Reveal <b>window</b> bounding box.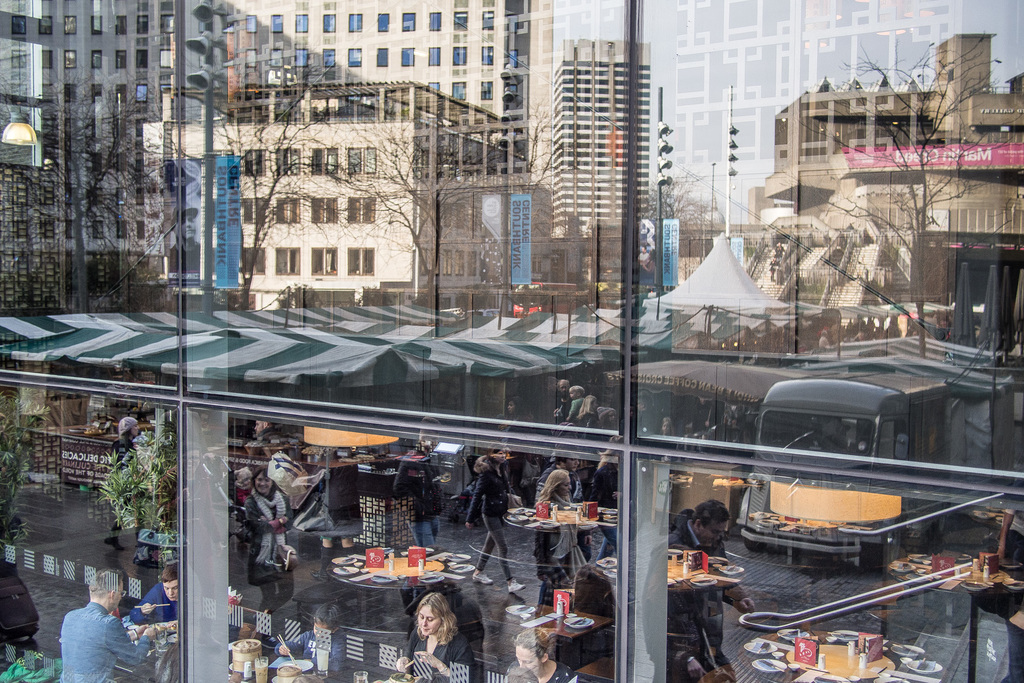
Revealed: 244:10:258:37.
